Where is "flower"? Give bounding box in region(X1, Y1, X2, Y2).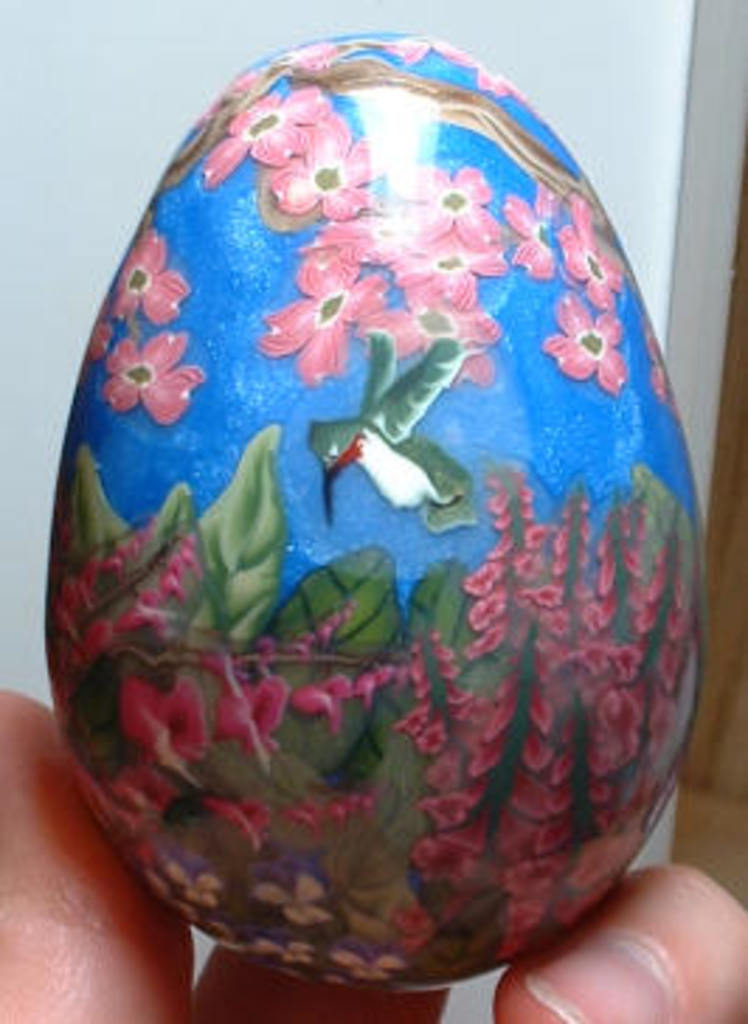
region(200, 93, 329, 183).
